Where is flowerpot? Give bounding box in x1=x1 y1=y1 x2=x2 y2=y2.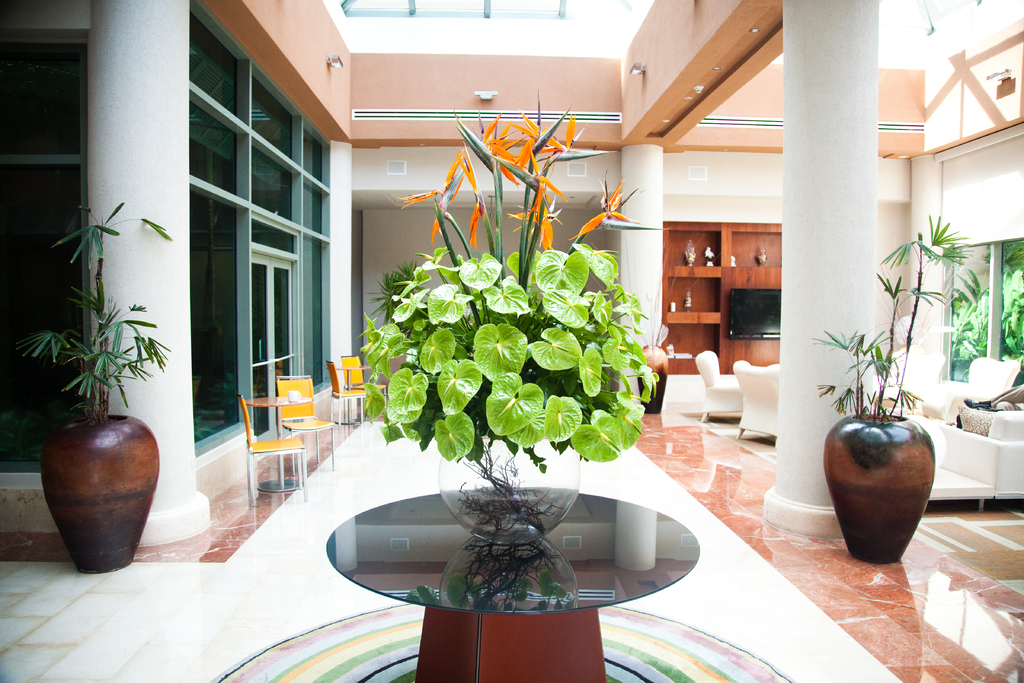
x1=42 y1=412 x2=159 y2=575.
